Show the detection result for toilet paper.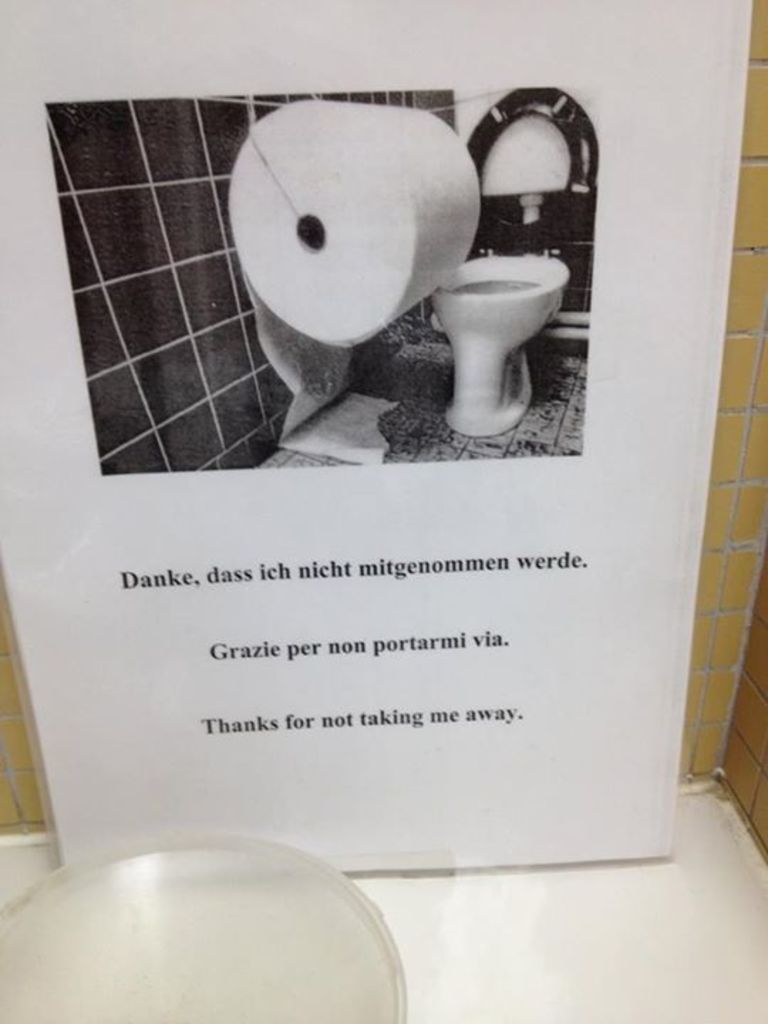
{"x1": 229, "y1": 97, "x2": 481, "y2": 469}.
